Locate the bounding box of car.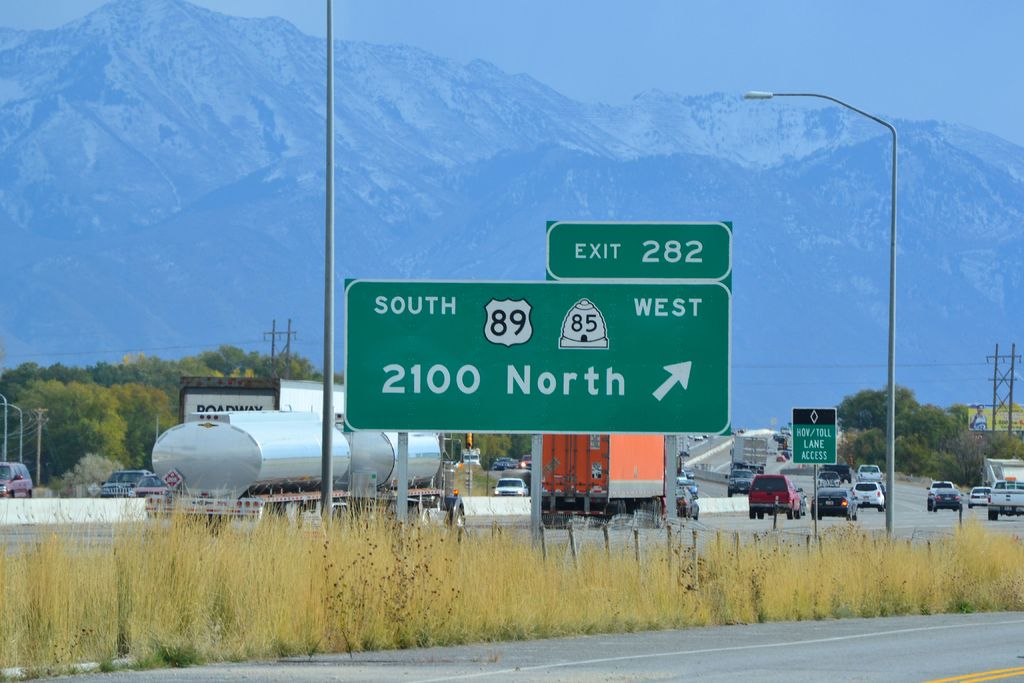
Bounding box: box=[0, 458, 33, 500].
